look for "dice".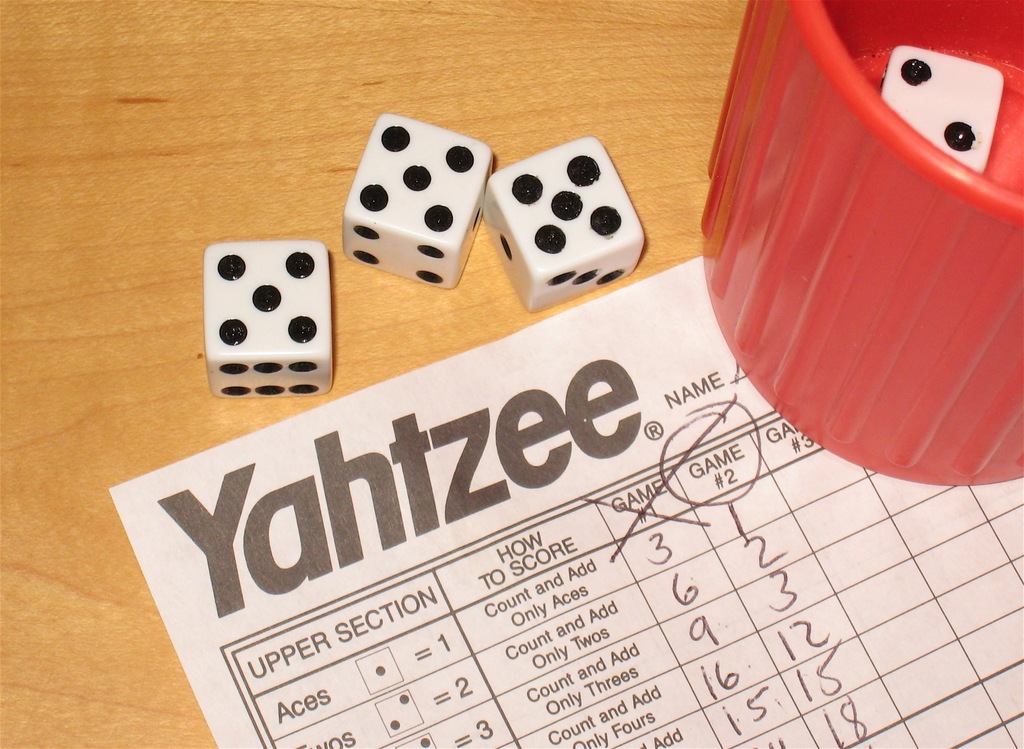
Found: pyautogui.locateOnScreen(480, 136, 649, 311).
